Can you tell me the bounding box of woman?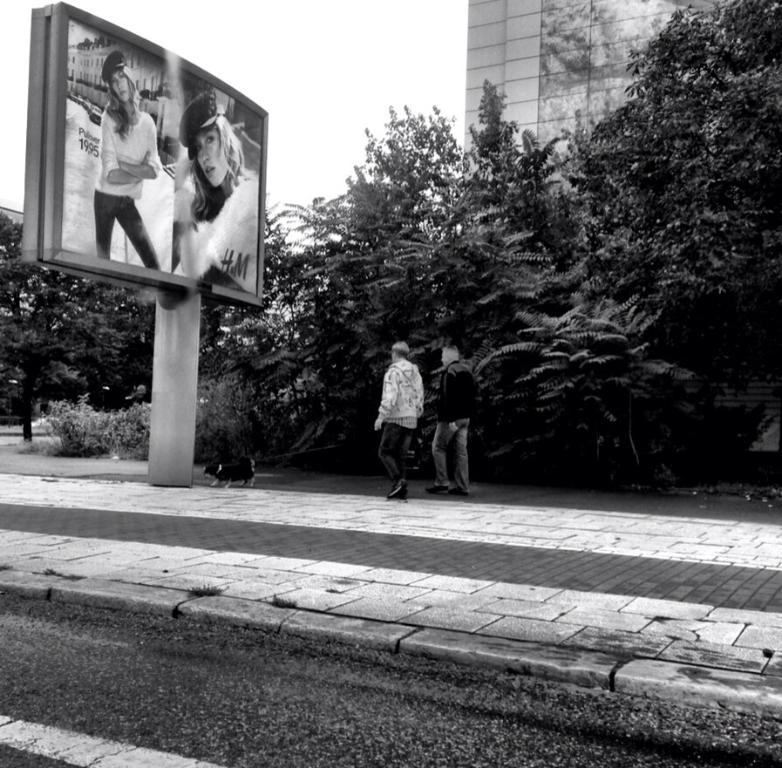
box(90, 48, 162, 269).
